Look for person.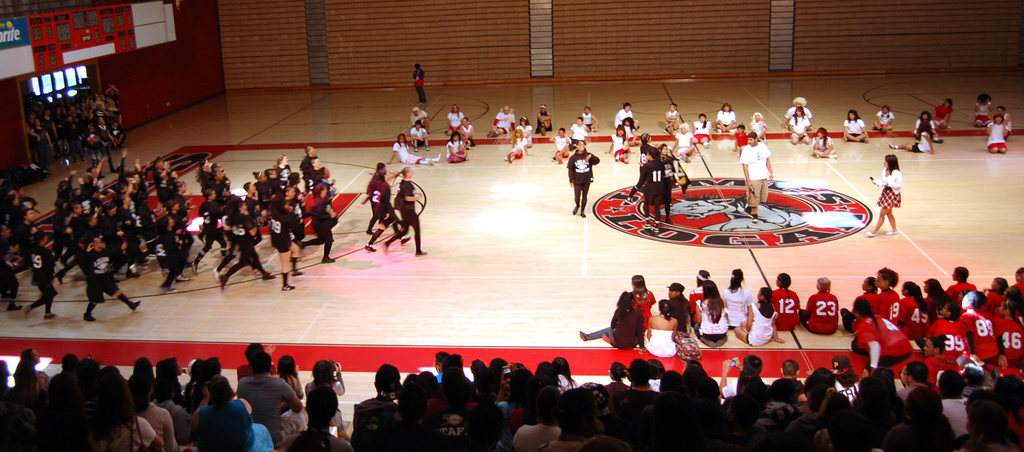
Found: {"x1": 486, "y1": 108, "x2": 515, "y2": 137}.
